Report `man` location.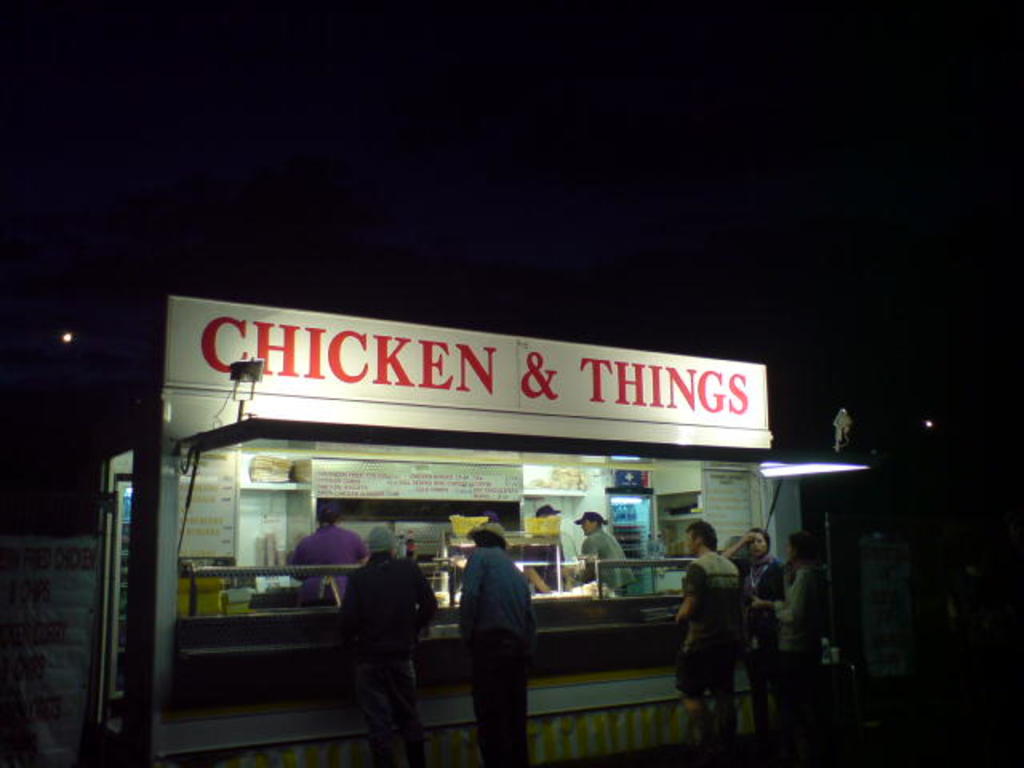
Report: (x1=286, y1=504, x2=366, y2=606).
